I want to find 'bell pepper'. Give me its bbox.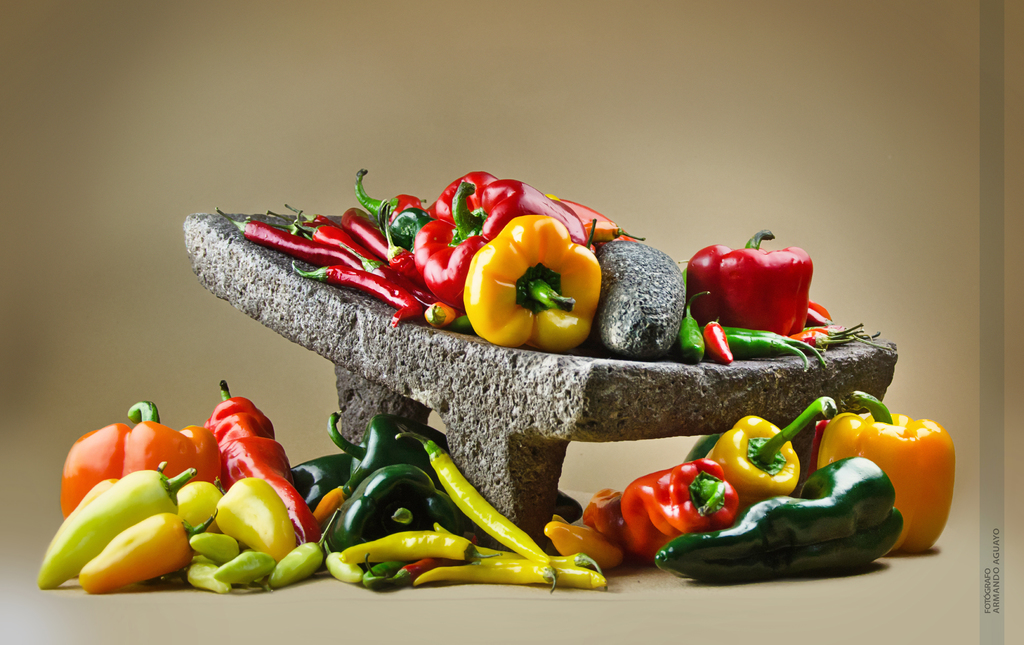
<box>327,464,462,553</box>.
